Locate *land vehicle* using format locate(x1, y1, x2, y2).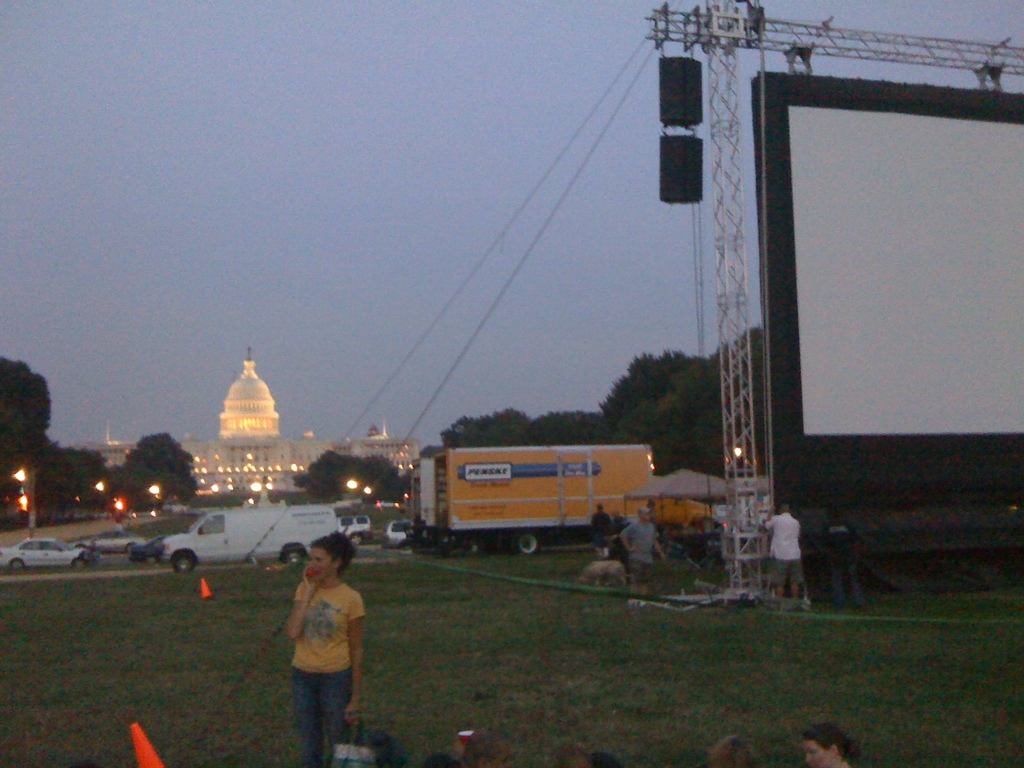
locate(127, 536, 161, 570).
